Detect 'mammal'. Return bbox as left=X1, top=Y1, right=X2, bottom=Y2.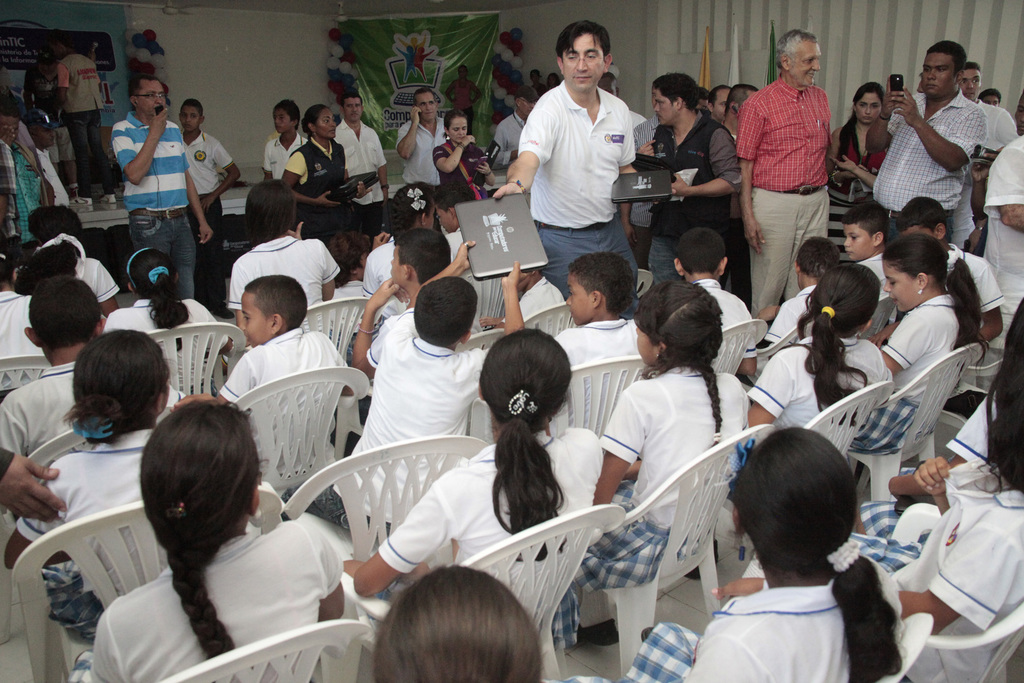
left=364, top=561, right=556, bottom=682.
